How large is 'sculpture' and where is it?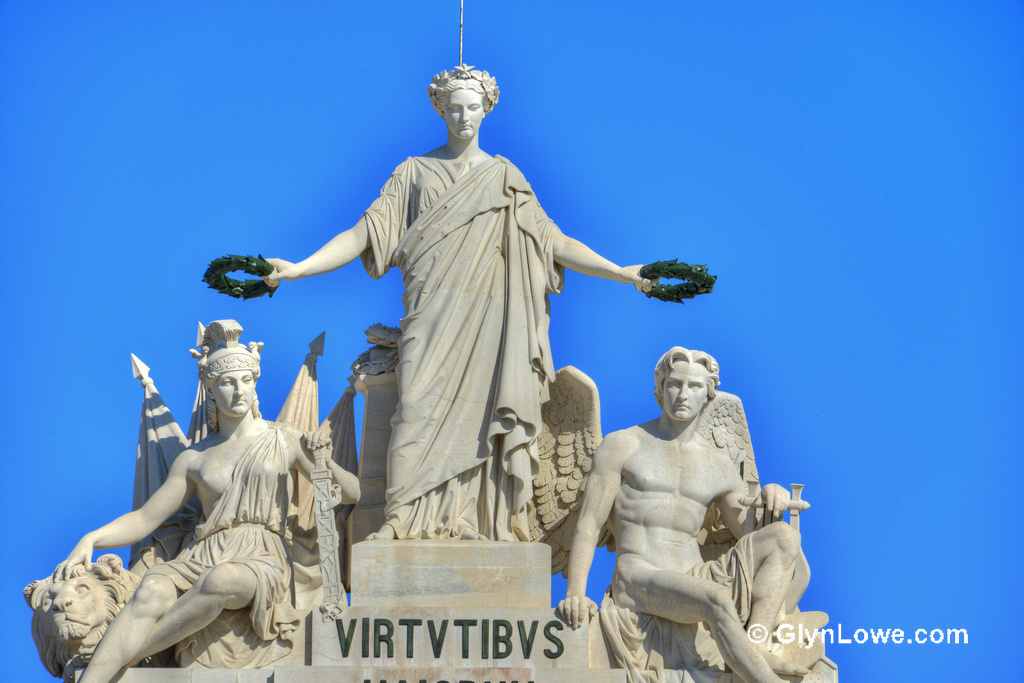
Bounding box: [left=49, top=312, right=364, bottom=682].
